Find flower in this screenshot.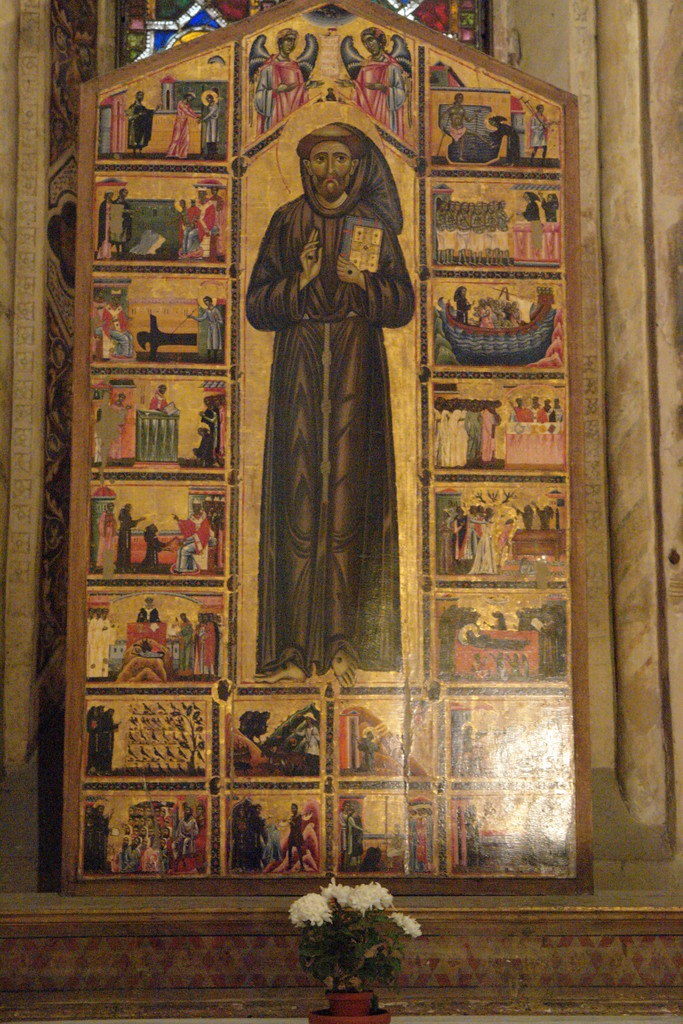
The bounding box for flower is crop(344, 883, 391, 909).
